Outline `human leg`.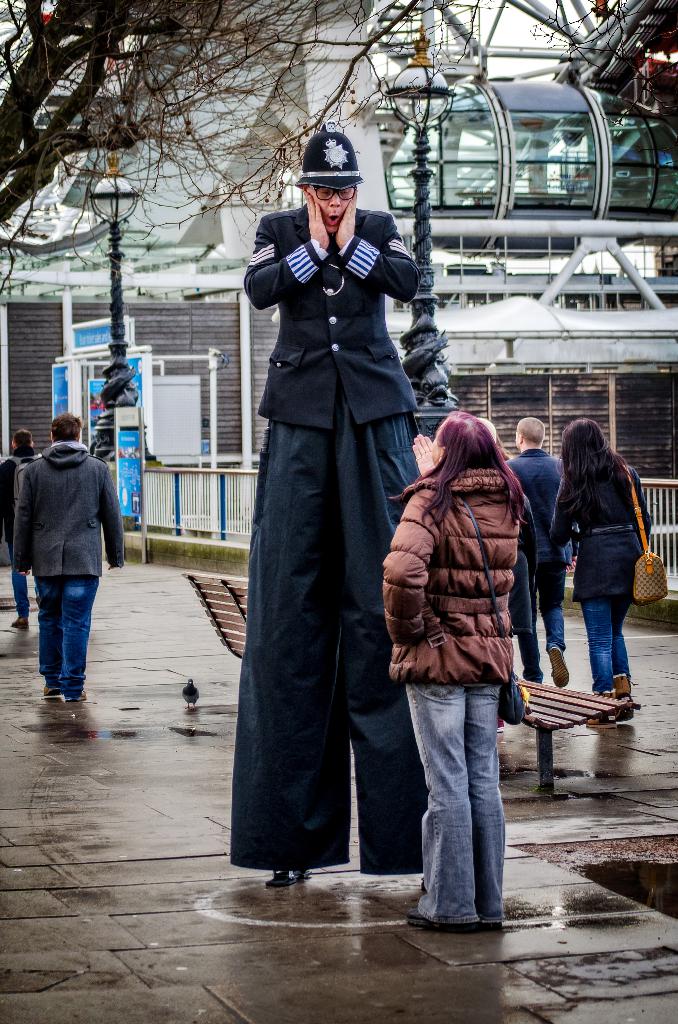
Outline: x1=574 y1=536 x2=615 y2=699.
